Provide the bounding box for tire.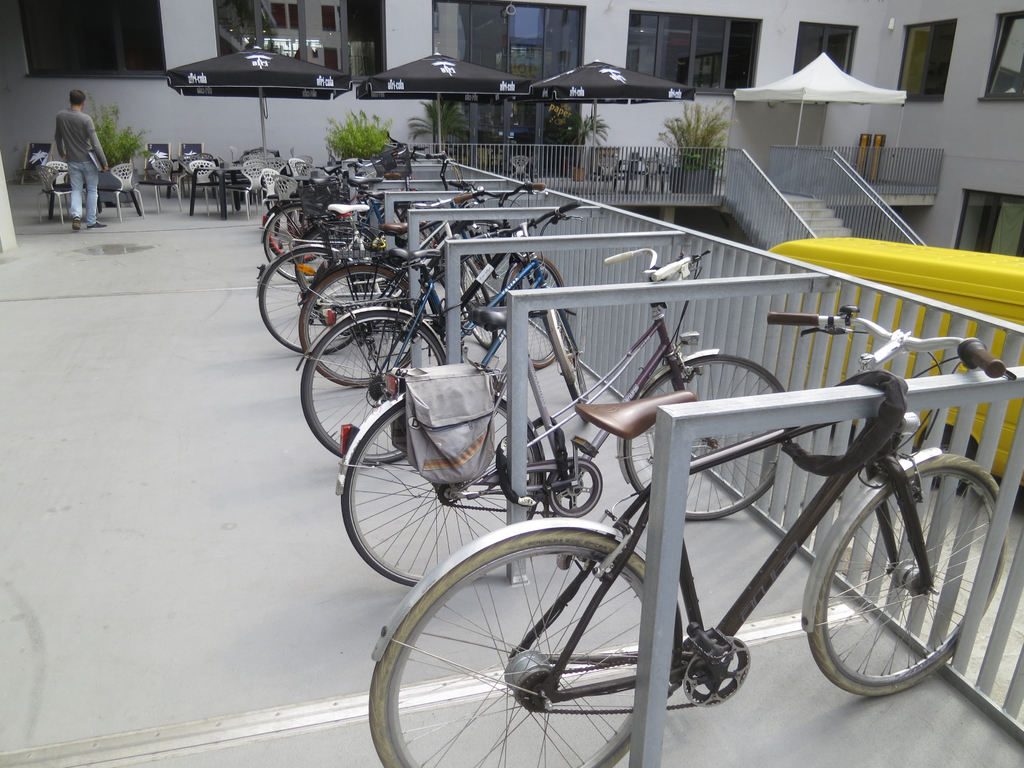
box=[300, 270, 419, 386].
